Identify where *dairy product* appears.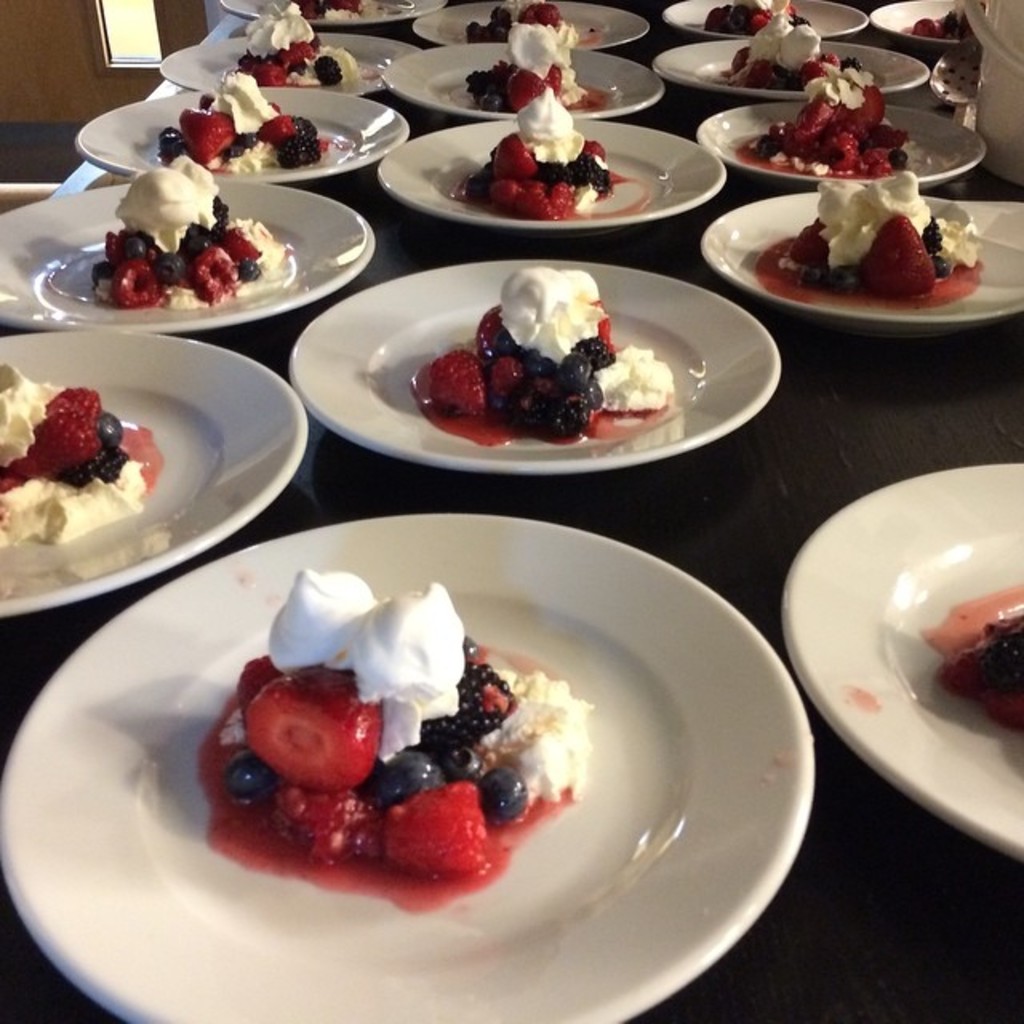
Appears at 115,155,218,258.
